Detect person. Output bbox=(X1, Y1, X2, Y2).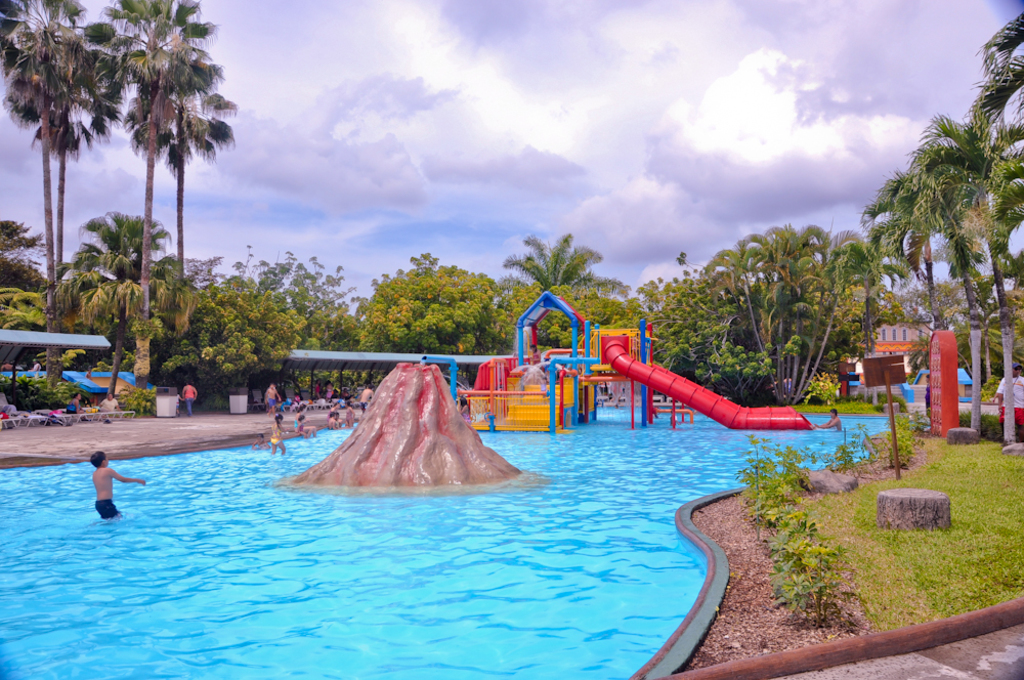
bbox=(343, 400, 357, 430).
